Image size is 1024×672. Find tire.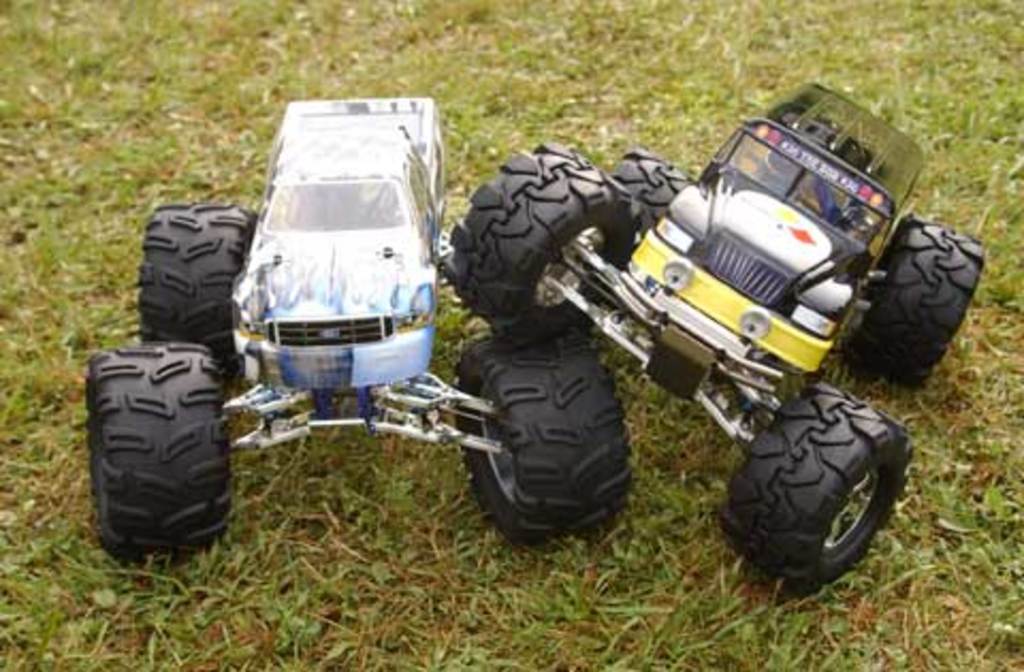
Rect(446, 143, 636, 341).
